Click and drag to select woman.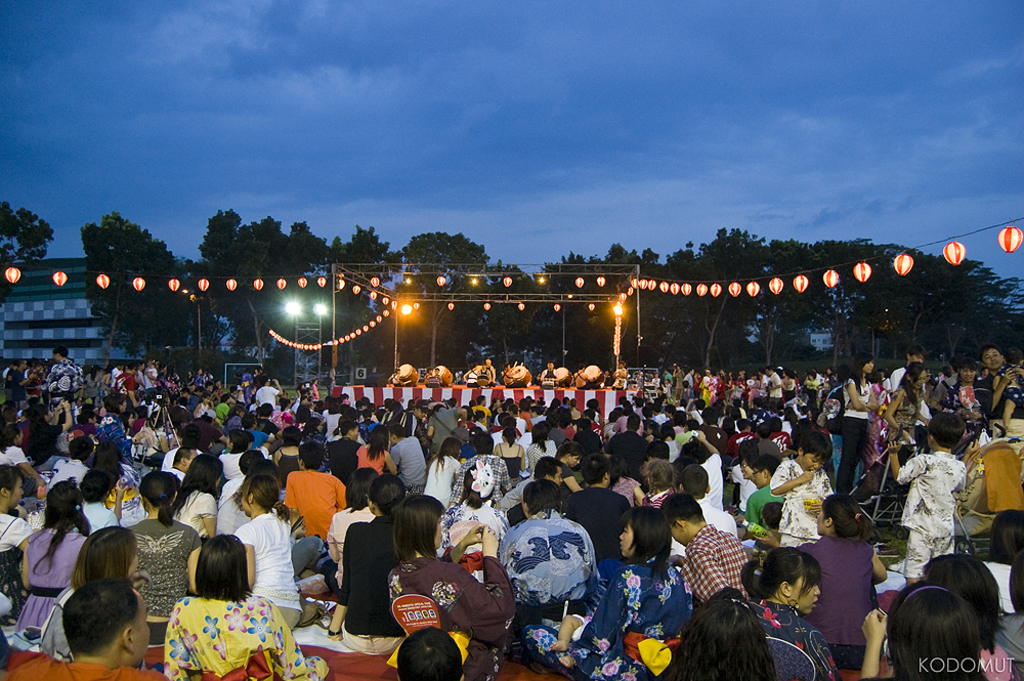
Selection: <region>887, 361, 926, 448</region>.
